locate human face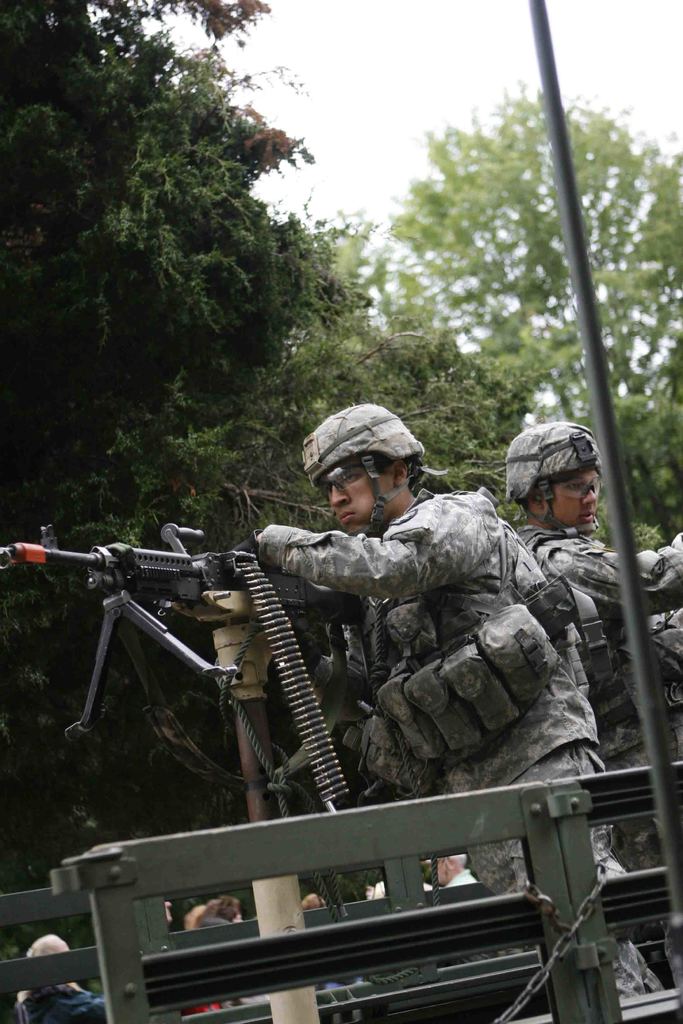
549 466 604 534
